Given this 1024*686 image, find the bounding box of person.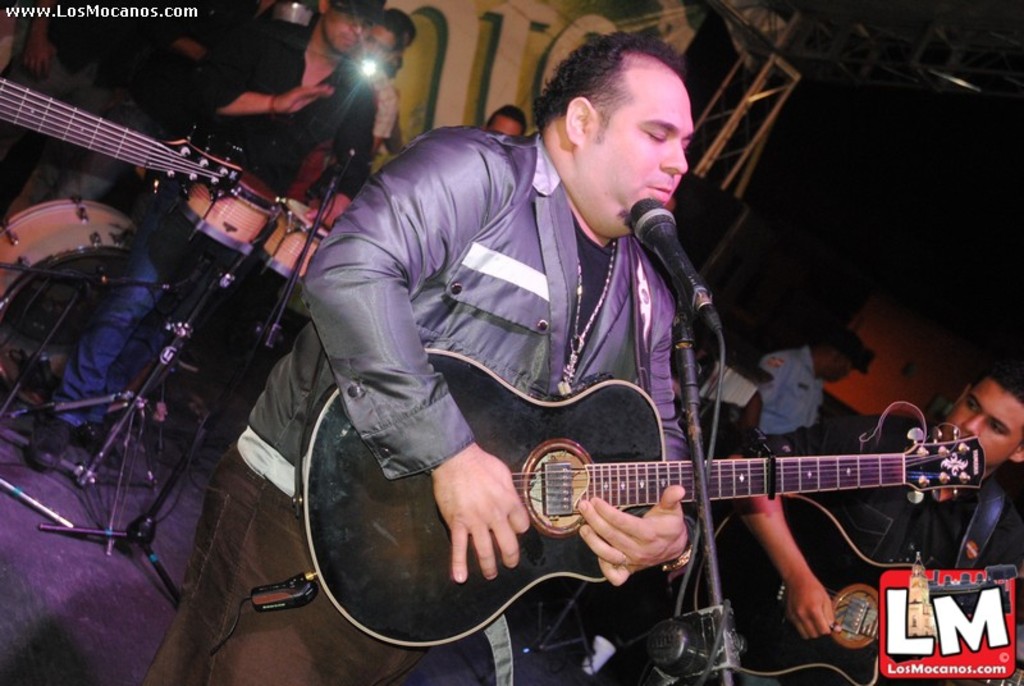
BBox(477, 105, 531, 140).
